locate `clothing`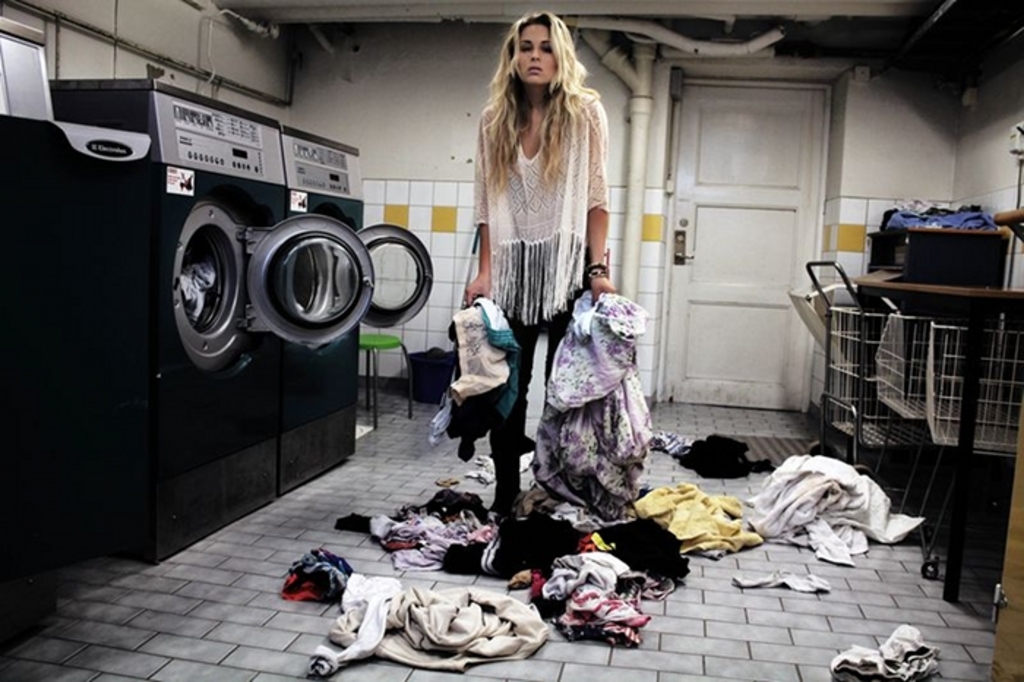
box=[317, 569, 554, 681]
